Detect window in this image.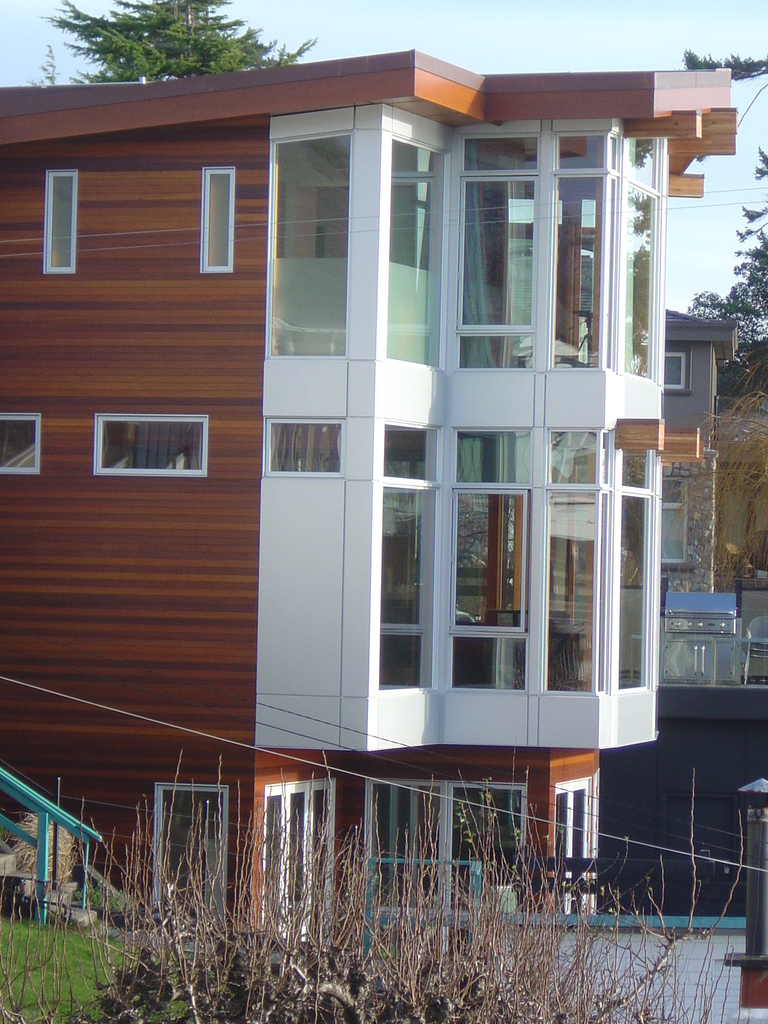
Detection: 0:414:45:488.
